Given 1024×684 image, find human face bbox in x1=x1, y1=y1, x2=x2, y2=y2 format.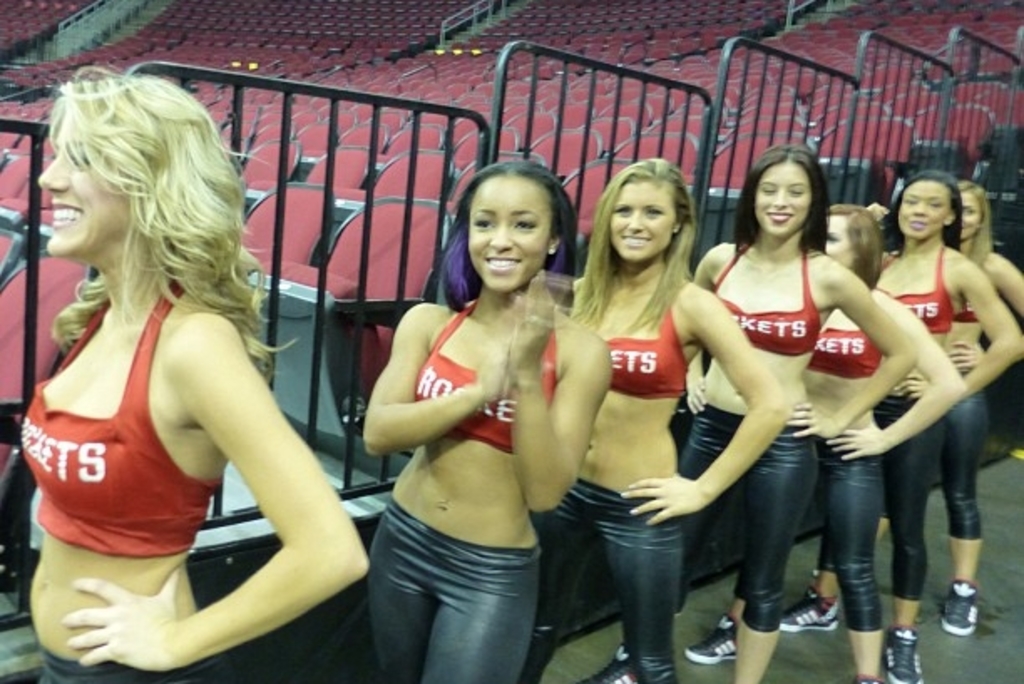
x1=465, y1=172, x2=556, y2=288.
